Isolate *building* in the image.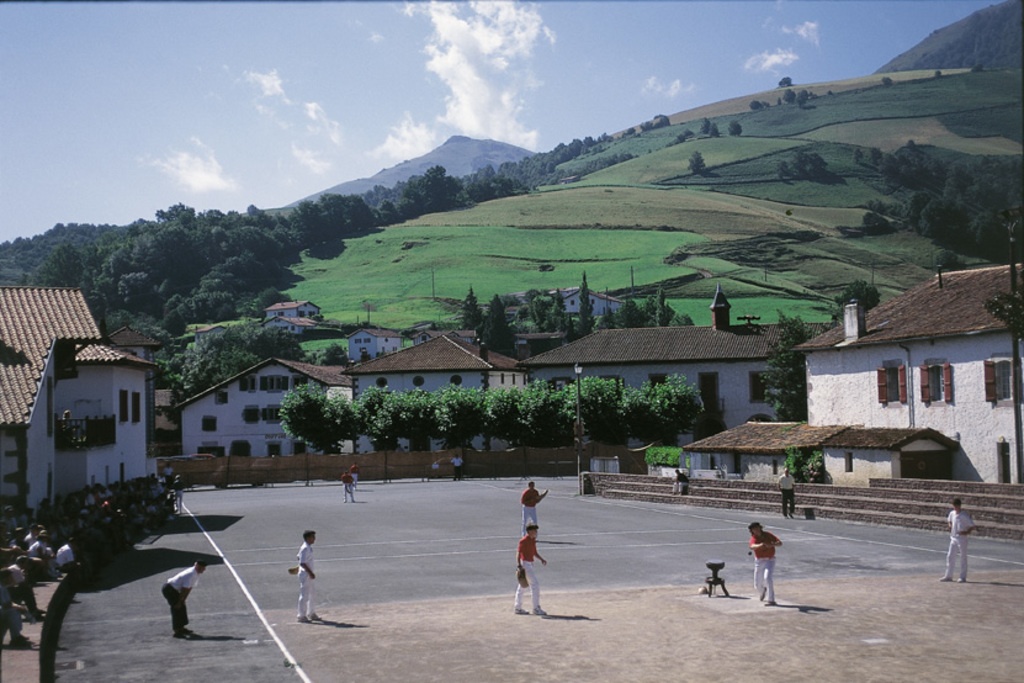
Isolated region: [168,358,347,456].
